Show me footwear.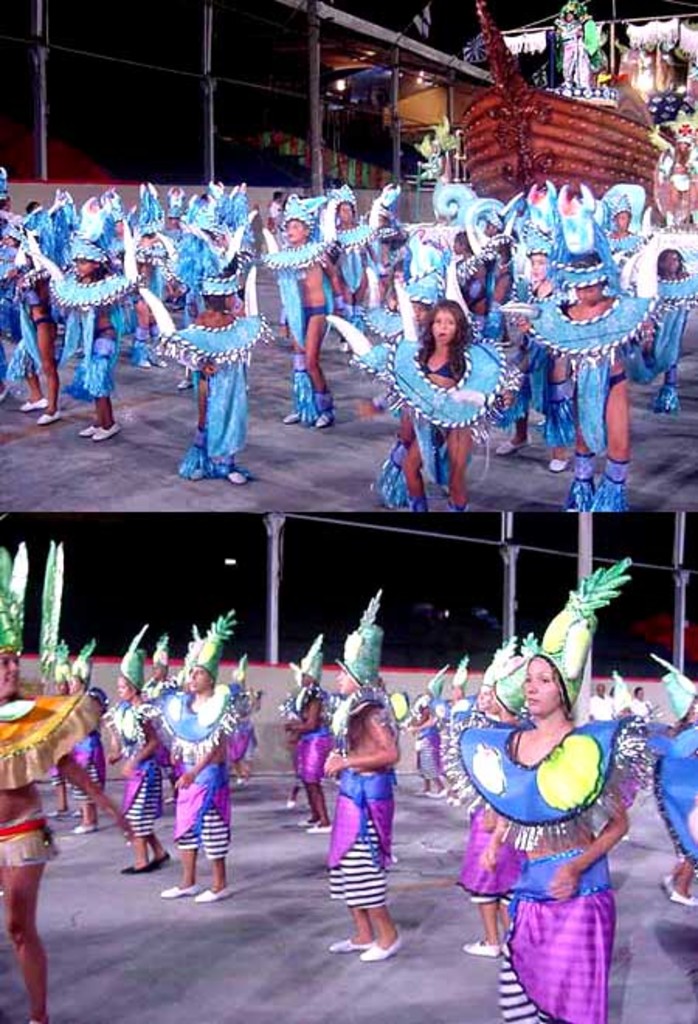
footwear is here: [x1=146, y1=849, x2=169, y2=863].
